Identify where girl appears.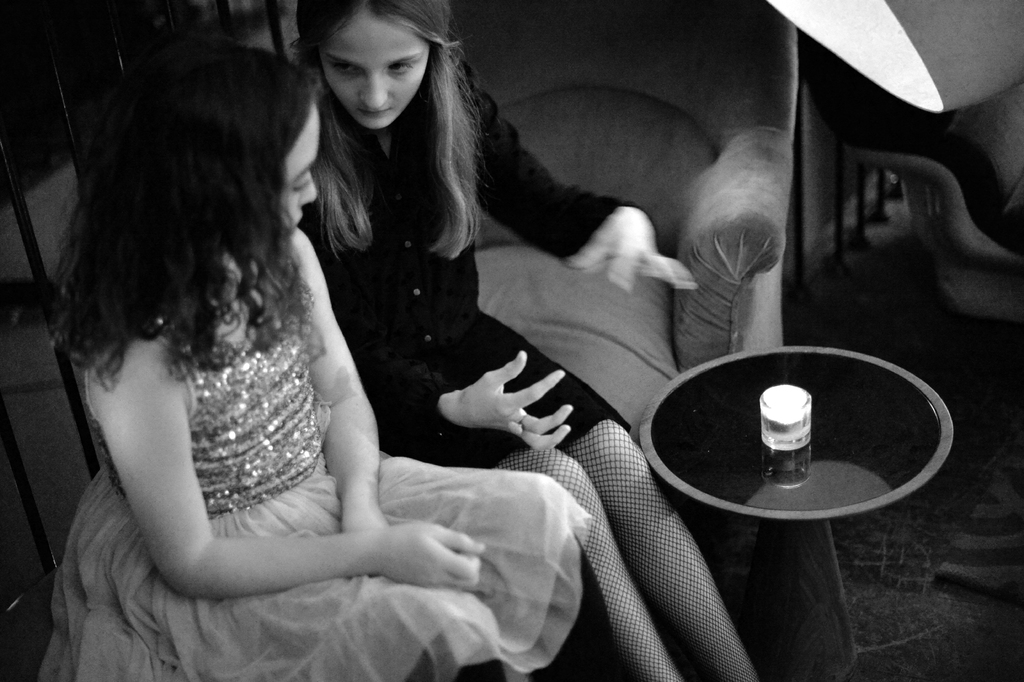
Appears at <box>298,0,754,681</box>.
